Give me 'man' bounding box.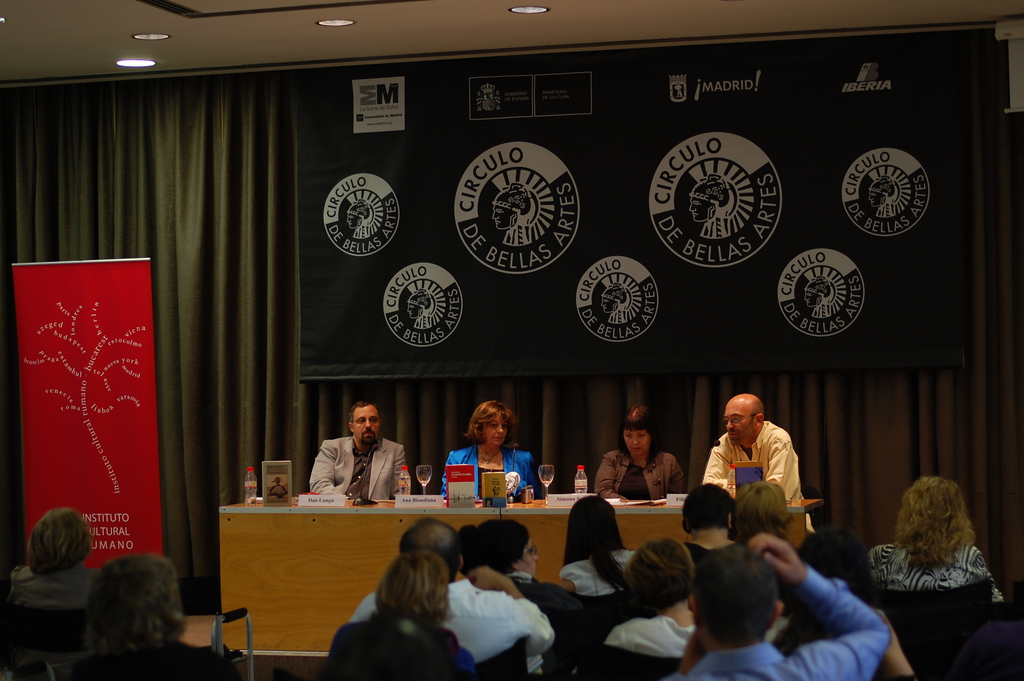
detection(29, 554, 226, 680).
